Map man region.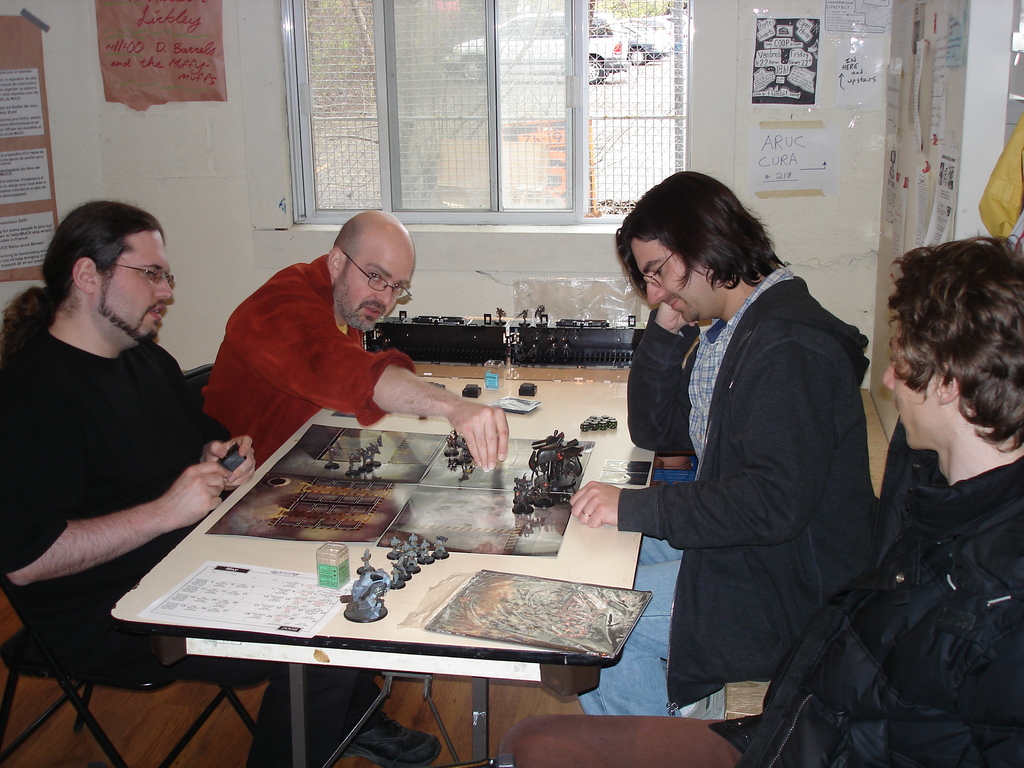
Mapped to x1=572 y1=168 x2=879 y2=712.
